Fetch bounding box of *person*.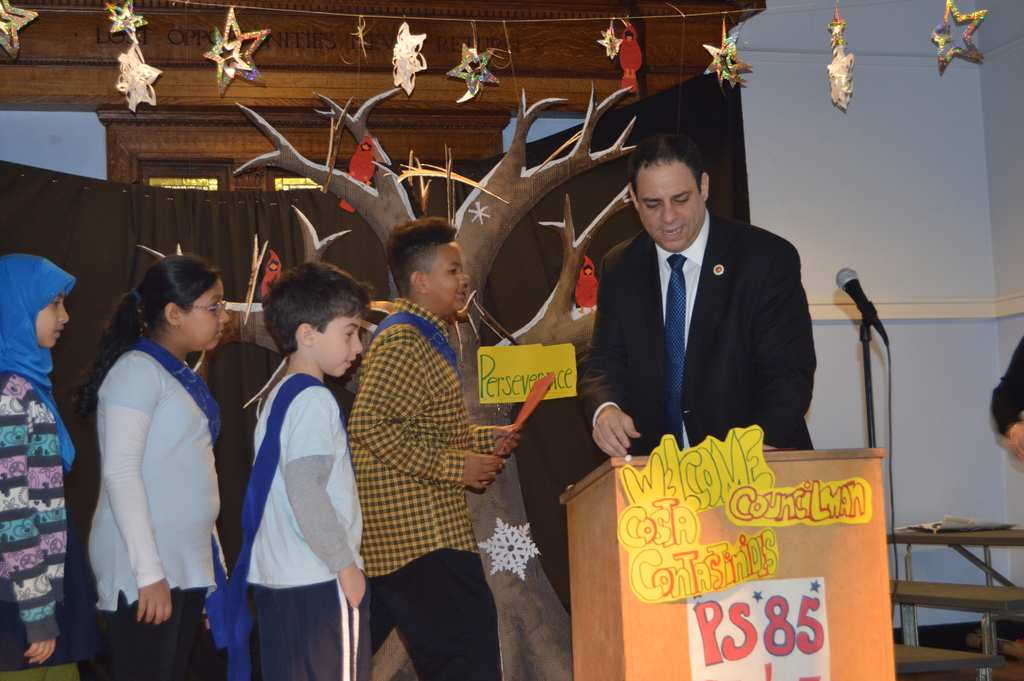
Bbox: 351, 215, 521, 680.
